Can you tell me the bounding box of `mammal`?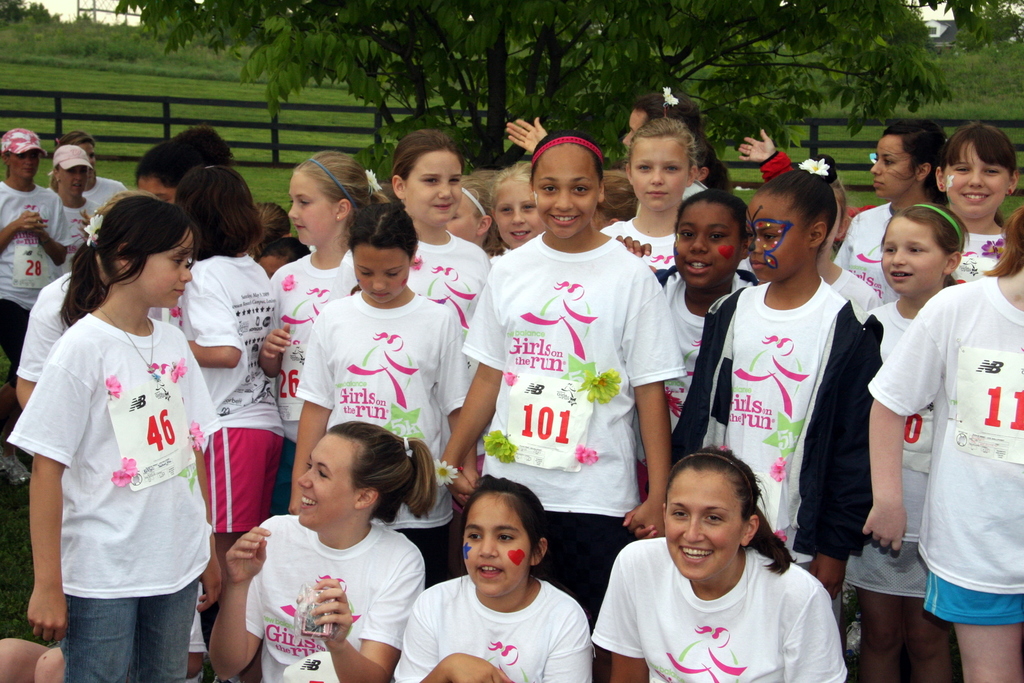
locate(6, 184, 161, 410).
